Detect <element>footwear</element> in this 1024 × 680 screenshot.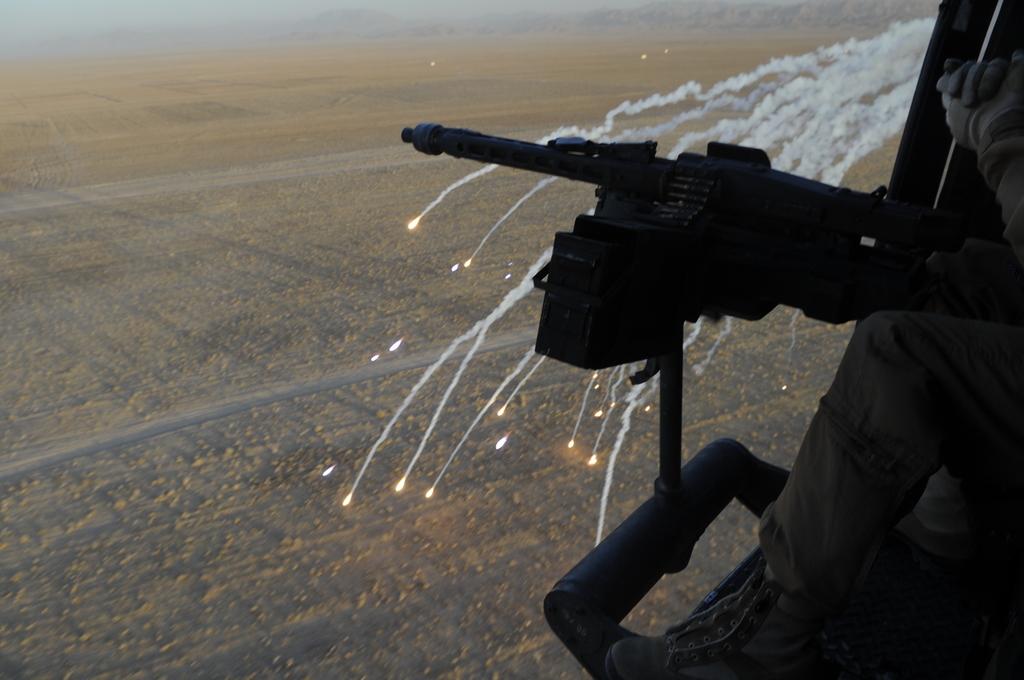
Detection: {"x1": 598, "y1": 553, "x2": 869, "y2": 679}.
